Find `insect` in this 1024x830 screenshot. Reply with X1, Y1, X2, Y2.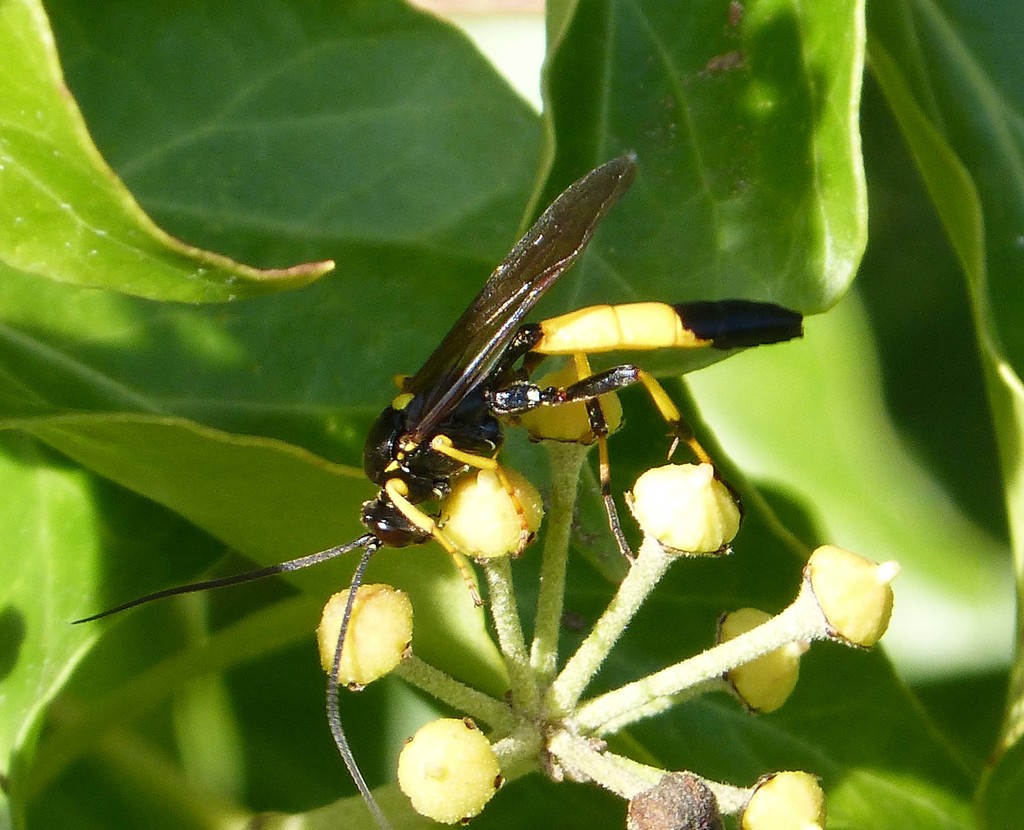
65, 159, 809, 829.
